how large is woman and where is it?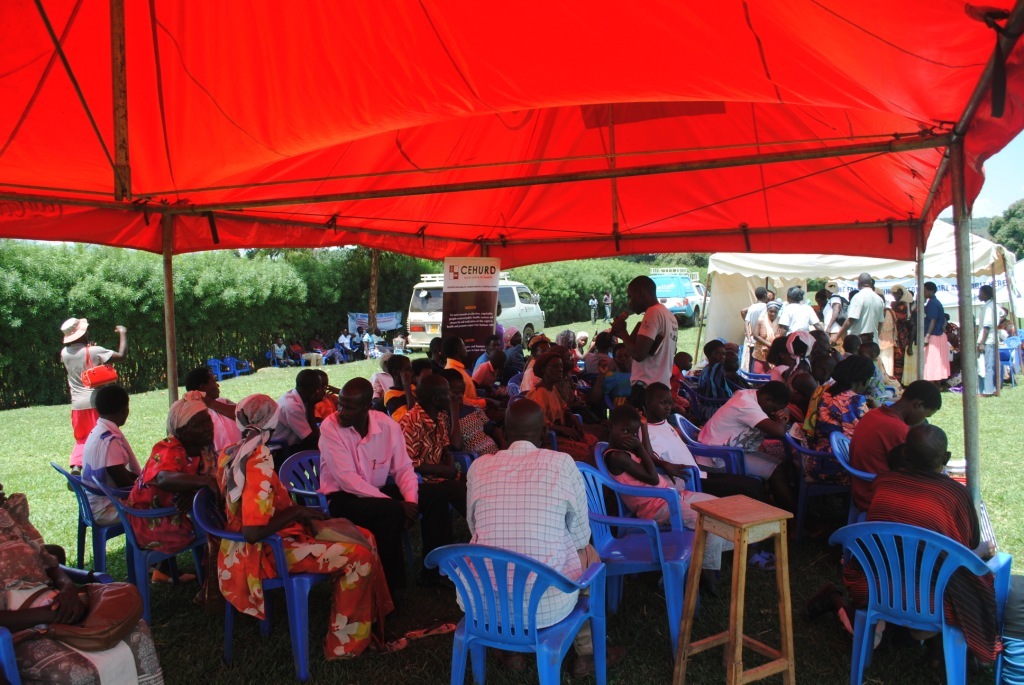
Bounding box: (x1=0, y1=493, x2=162, y2=684).
